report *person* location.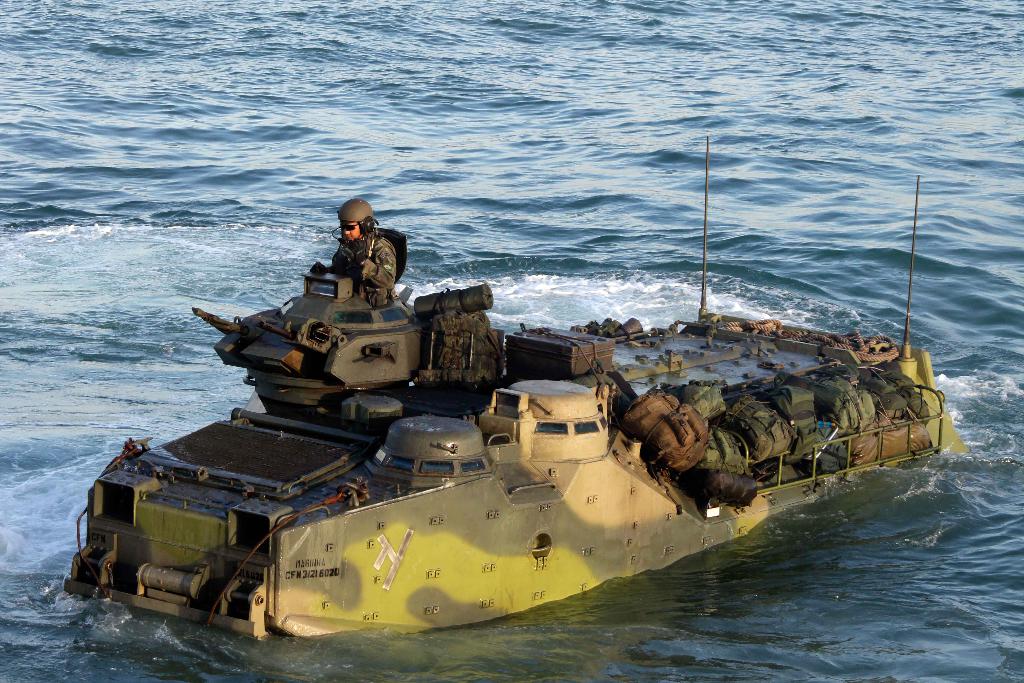
Report: {"x1": 316, "y1": 201, "x2": 401, "y2": 311}.
